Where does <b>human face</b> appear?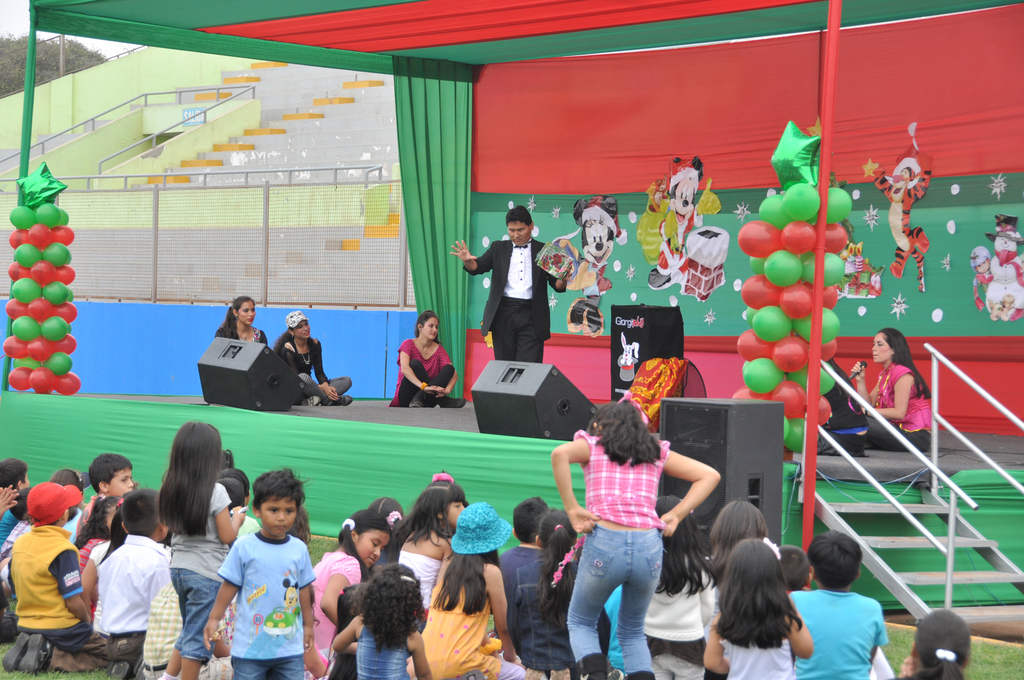
Appears at pyautogui.locateOnScreen(109, 462, 139, 499).
